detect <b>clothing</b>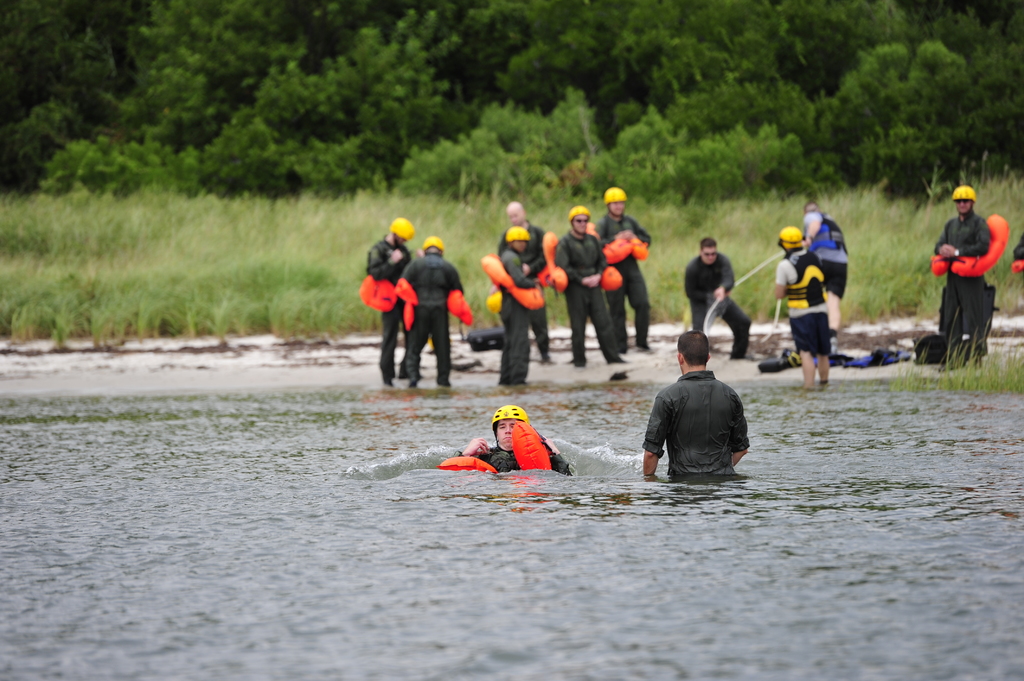
rect(552, 227, 624, 364)
